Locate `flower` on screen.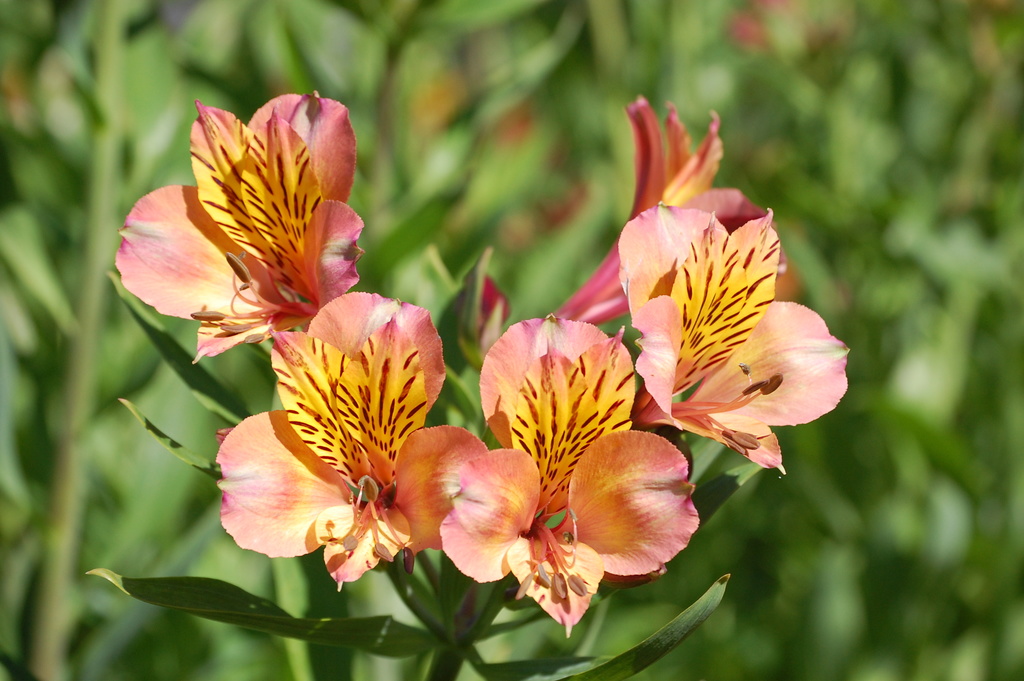
On screen at x1=545, y1=94, x2=790, y2=327.
